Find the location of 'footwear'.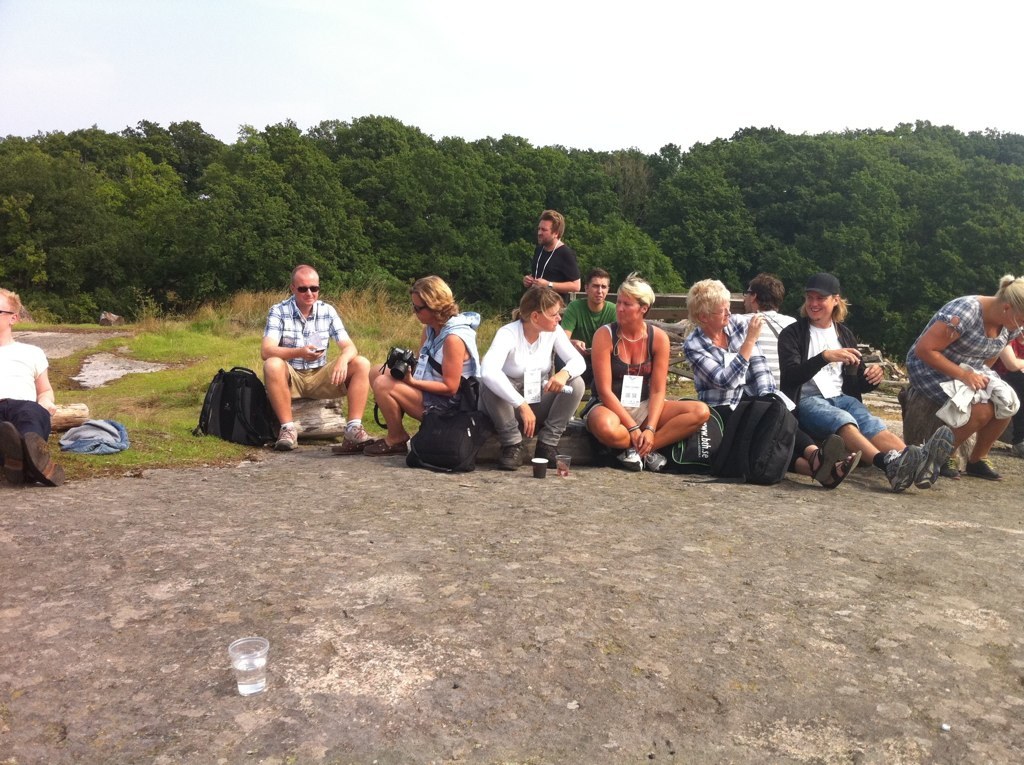
Location: [left=646, top=452, right=666, bottom=468].
